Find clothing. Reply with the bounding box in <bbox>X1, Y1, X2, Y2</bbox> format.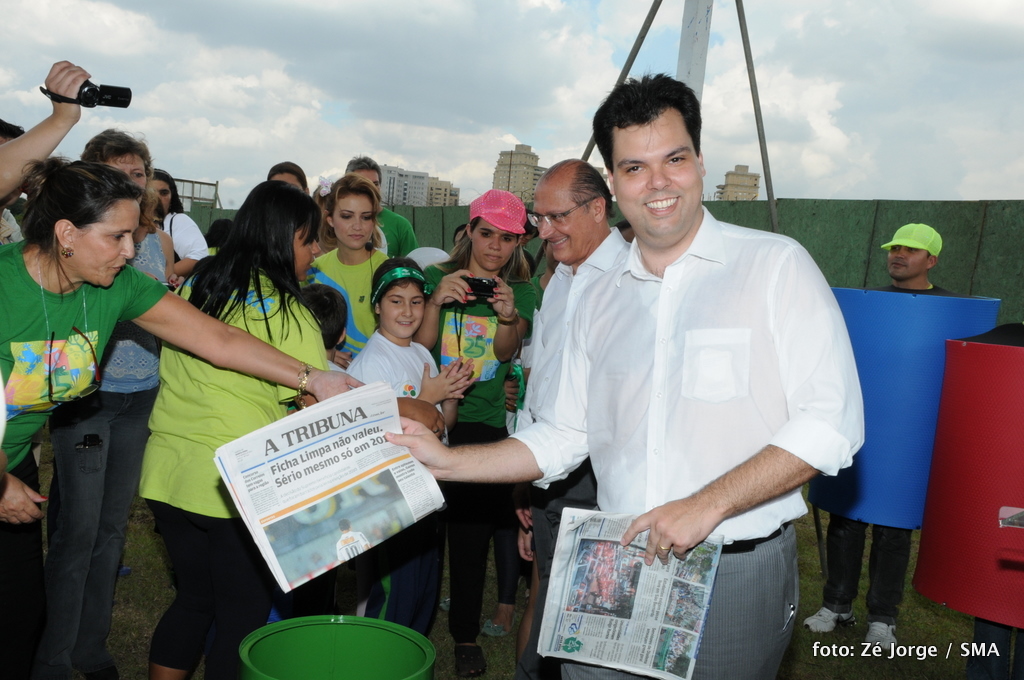
<bbox>508, 209, 864, 679</bbox>.
